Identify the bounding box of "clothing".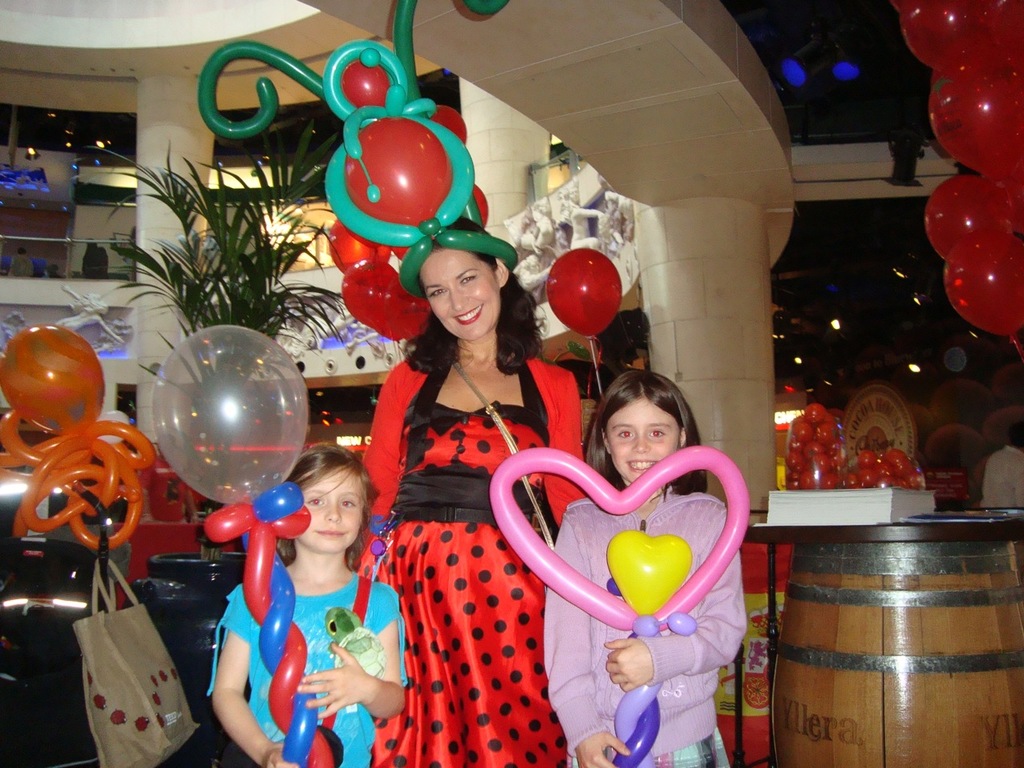
pyautogui.locateOnScreen(207, 570, 405, 767).
